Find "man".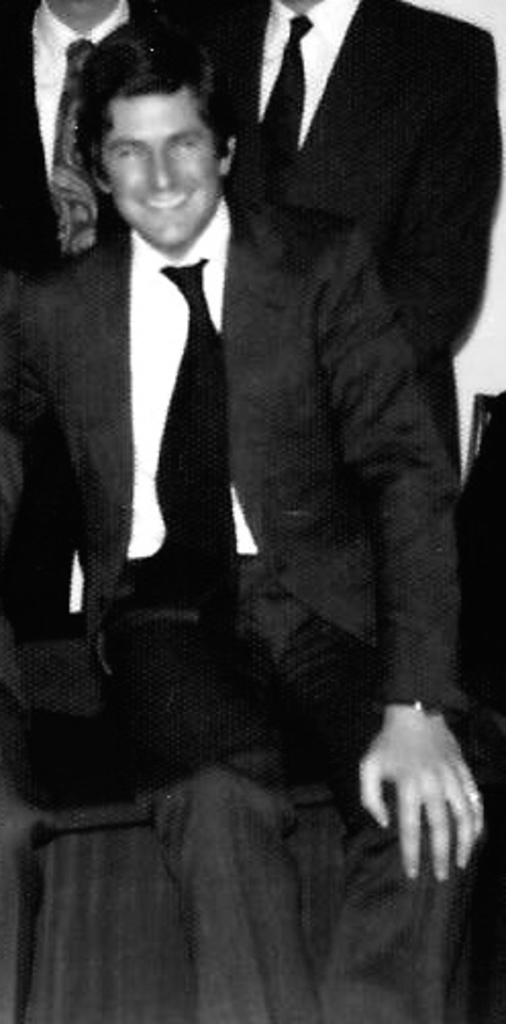
171,0,504,416.
